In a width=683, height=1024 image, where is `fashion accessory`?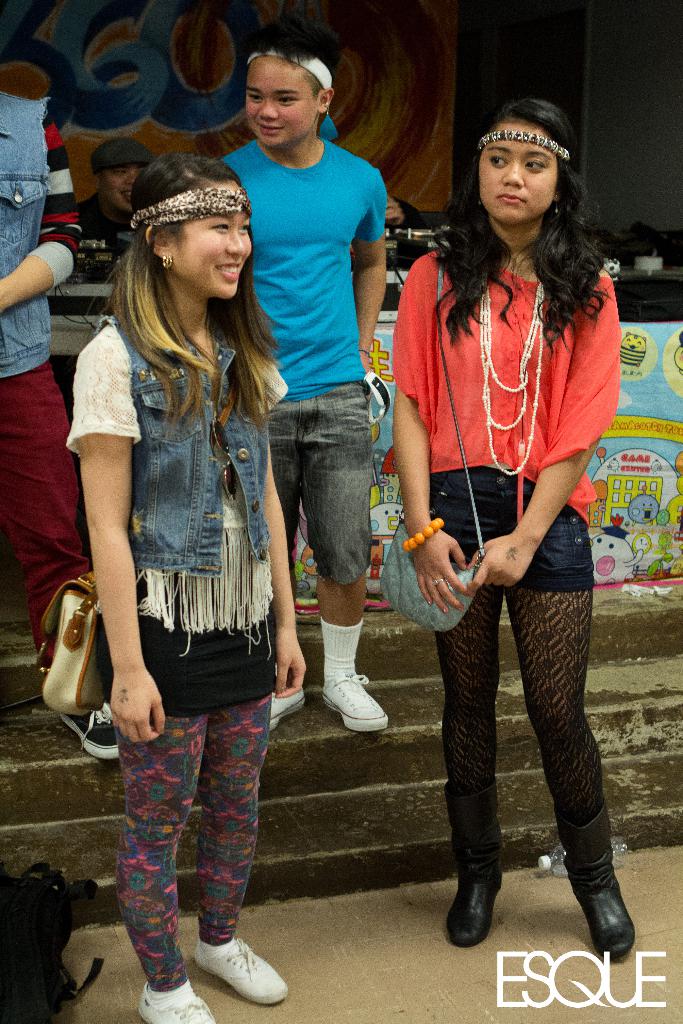
l=33, t=568, r=110, b=715.
